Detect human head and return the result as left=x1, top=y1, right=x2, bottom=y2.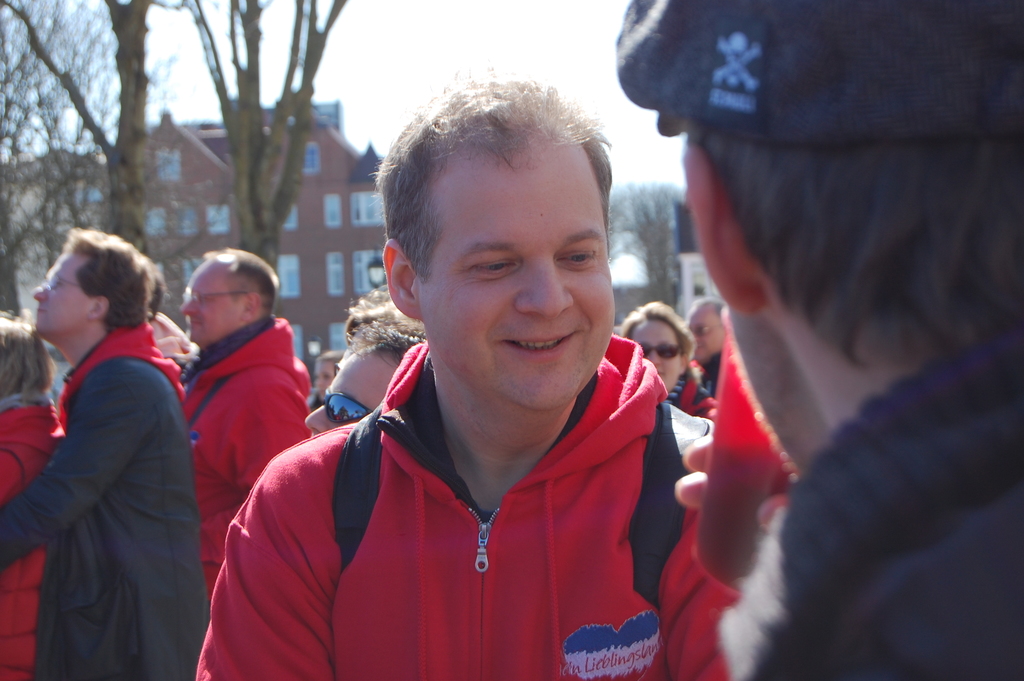
left=180, top=249, right=278, bottom=353.
